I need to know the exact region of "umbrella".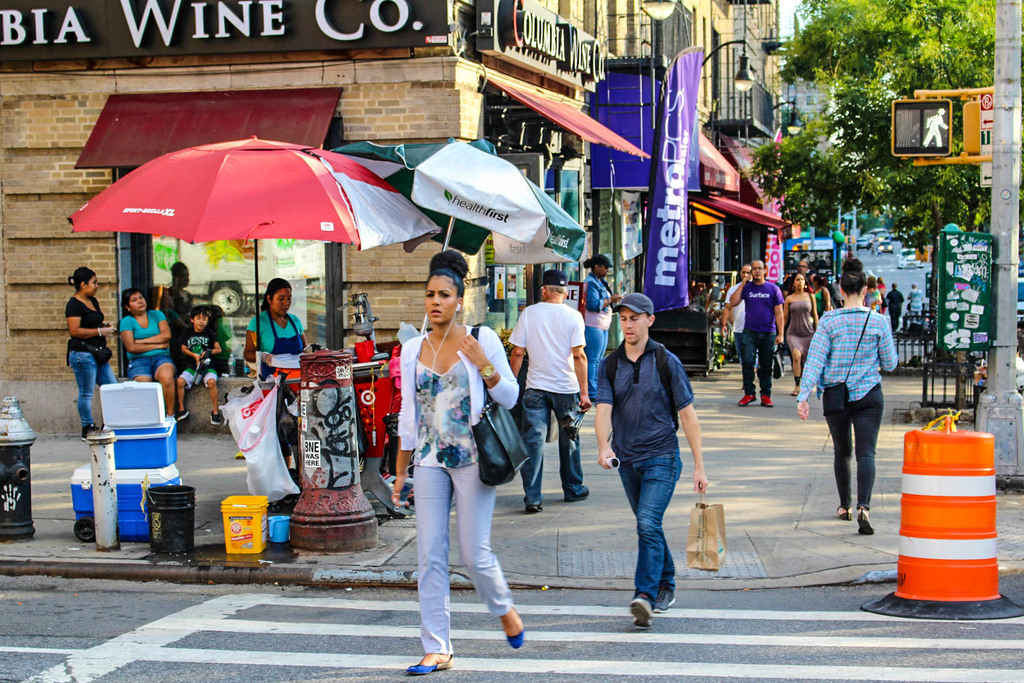
Region: 63:127:435:351.
